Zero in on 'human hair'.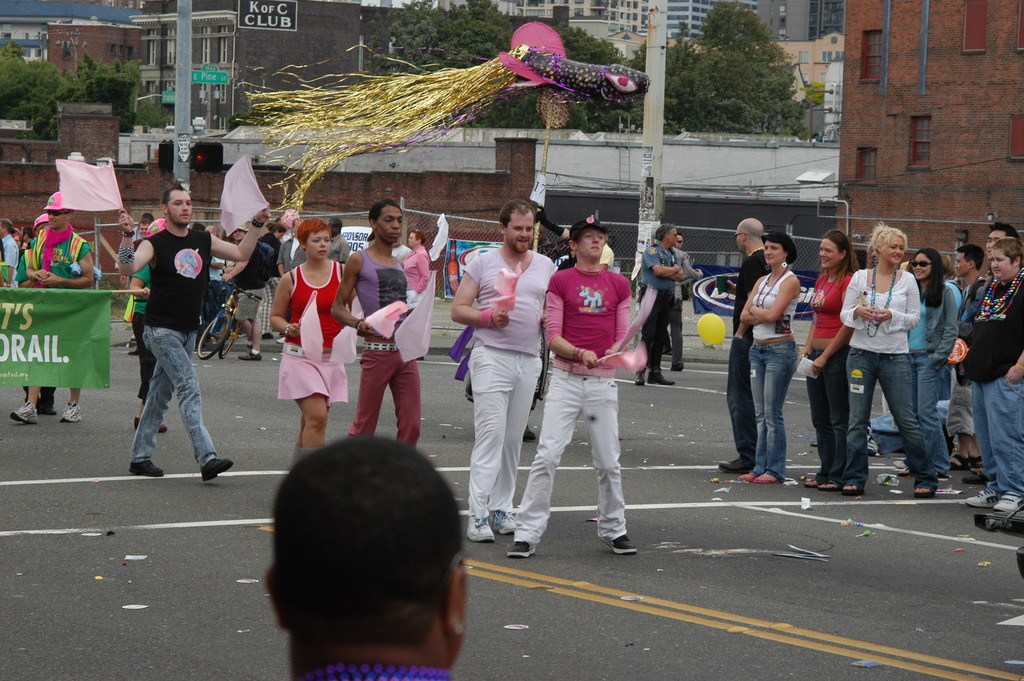
Zeroed in: (372, 197, 400, 248).
